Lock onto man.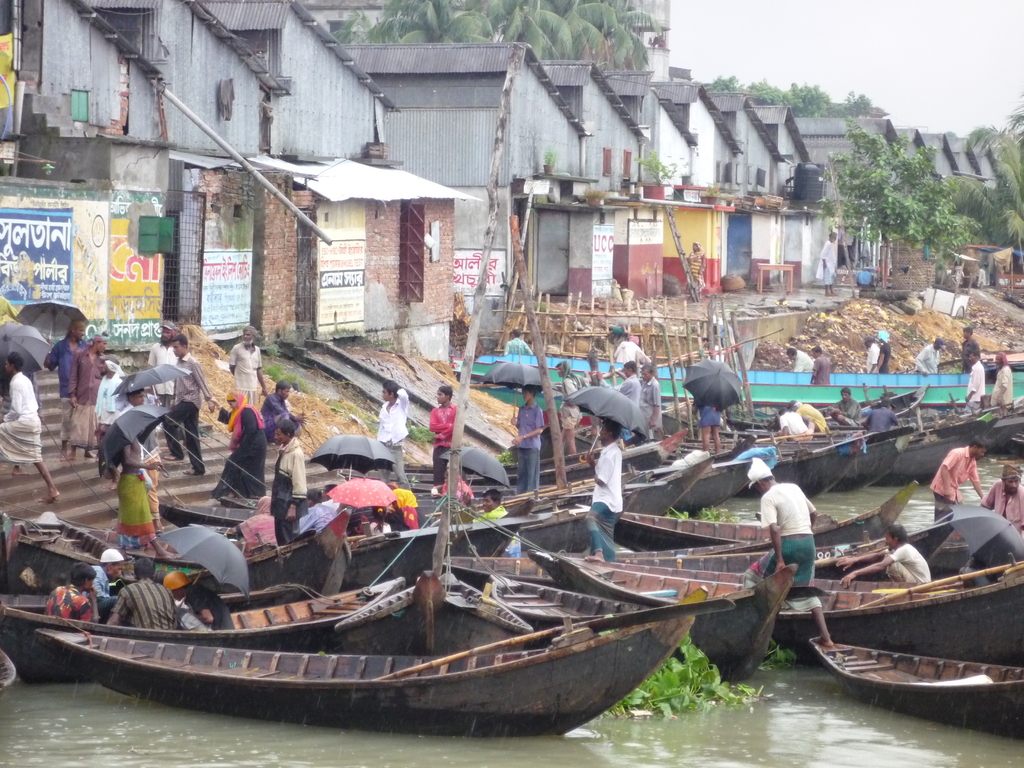
Locked: {"x1": 108, "y1": 559, "x2": 178, "y2": 632}.
